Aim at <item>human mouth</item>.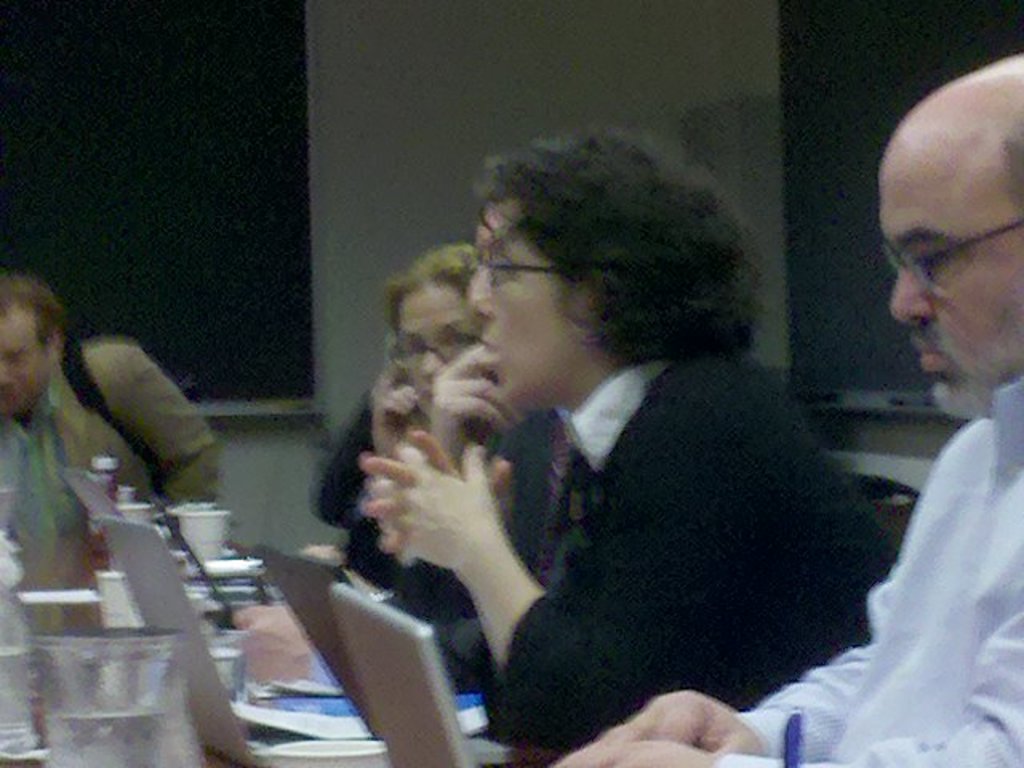
Aimed at BBox(914, 334, 954, 376).
